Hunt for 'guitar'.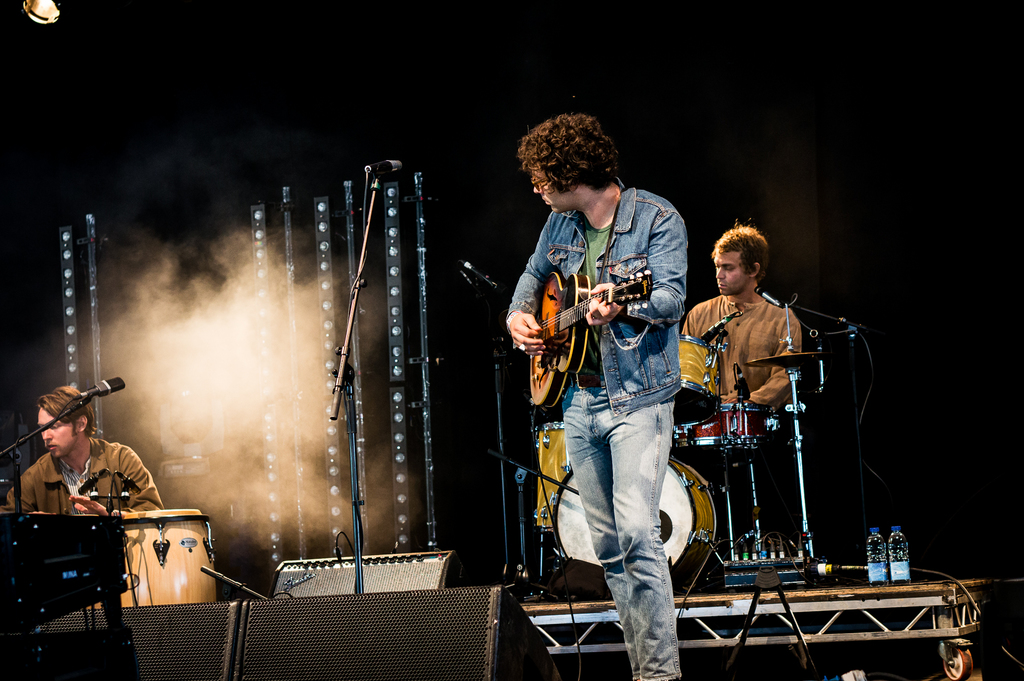
Hunted down at bbox(516, 267, 650, 410).
